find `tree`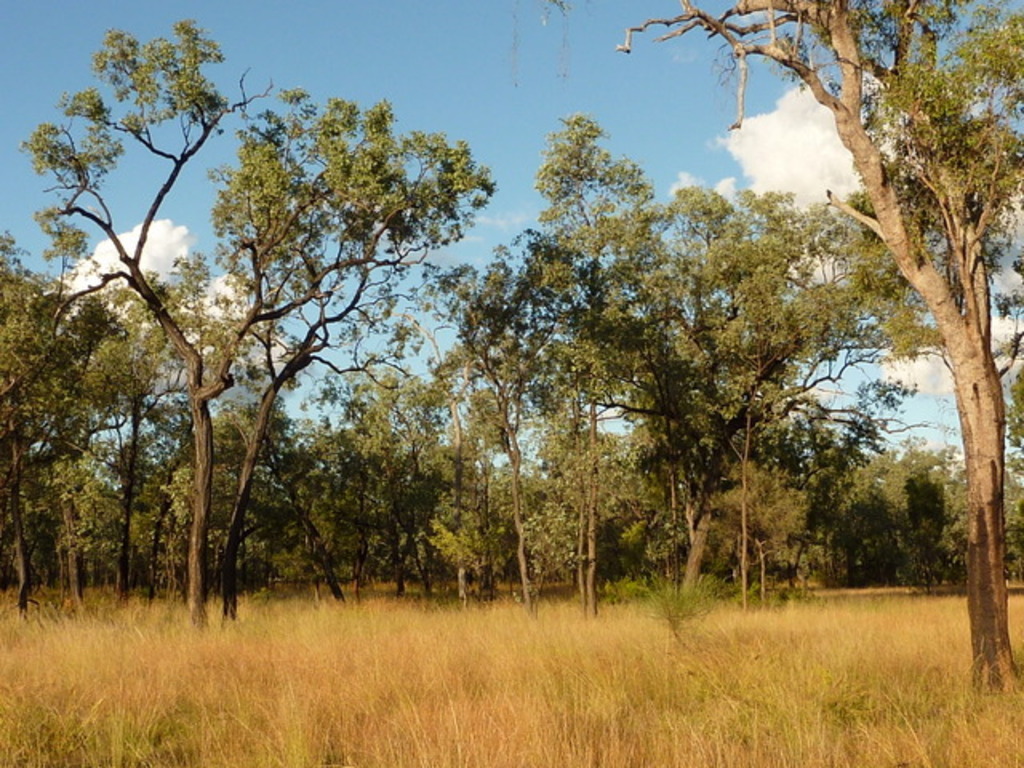
[14, 14, 491, 634]
